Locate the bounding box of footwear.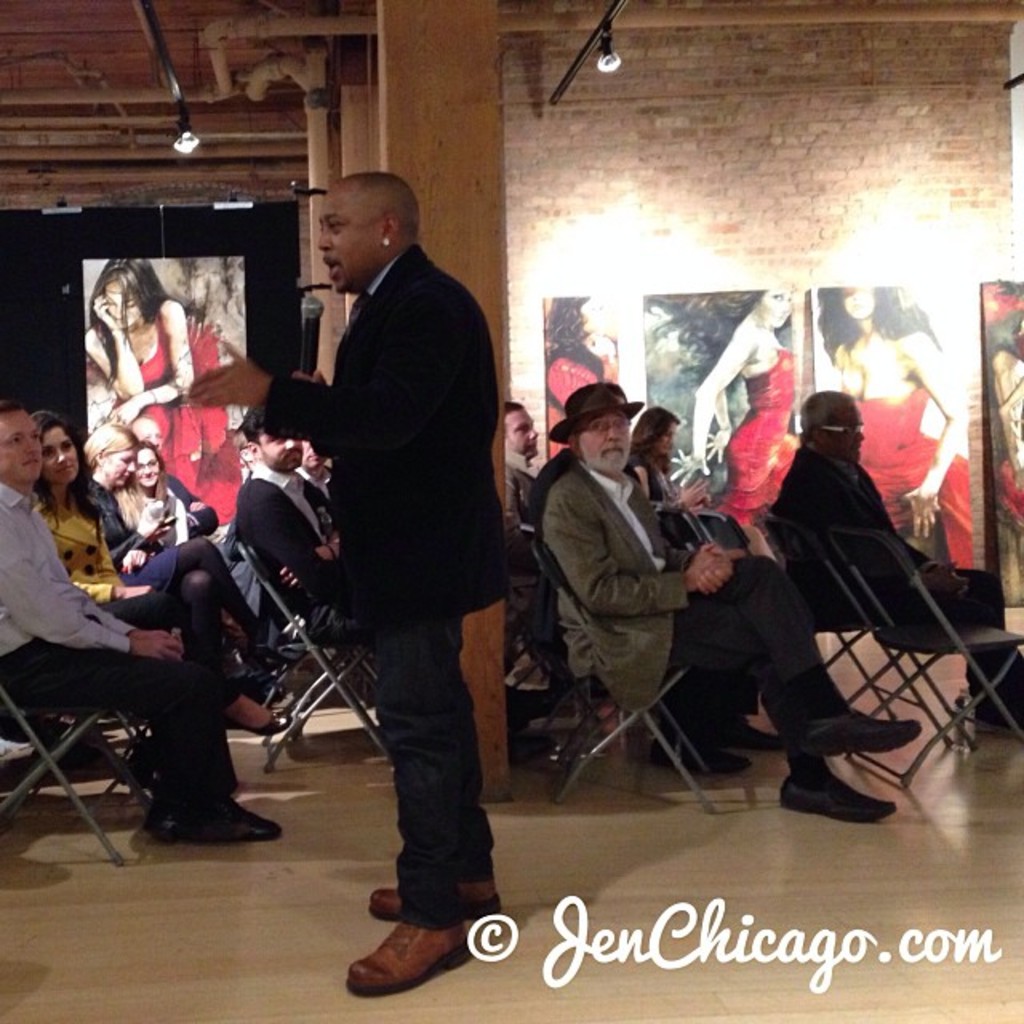
Bounding box: {"x1": 795, "y1": 706, "x2": 923, "y2": 750}.
